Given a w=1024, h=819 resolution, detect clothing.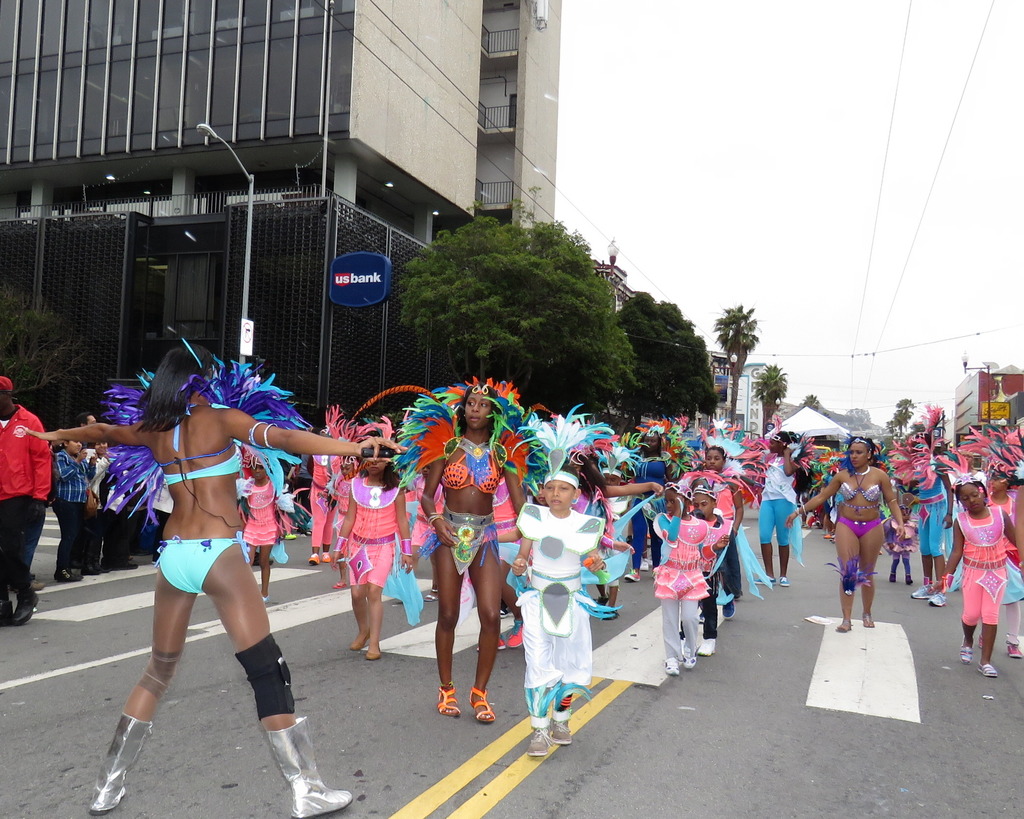
(837,517,876,544).
